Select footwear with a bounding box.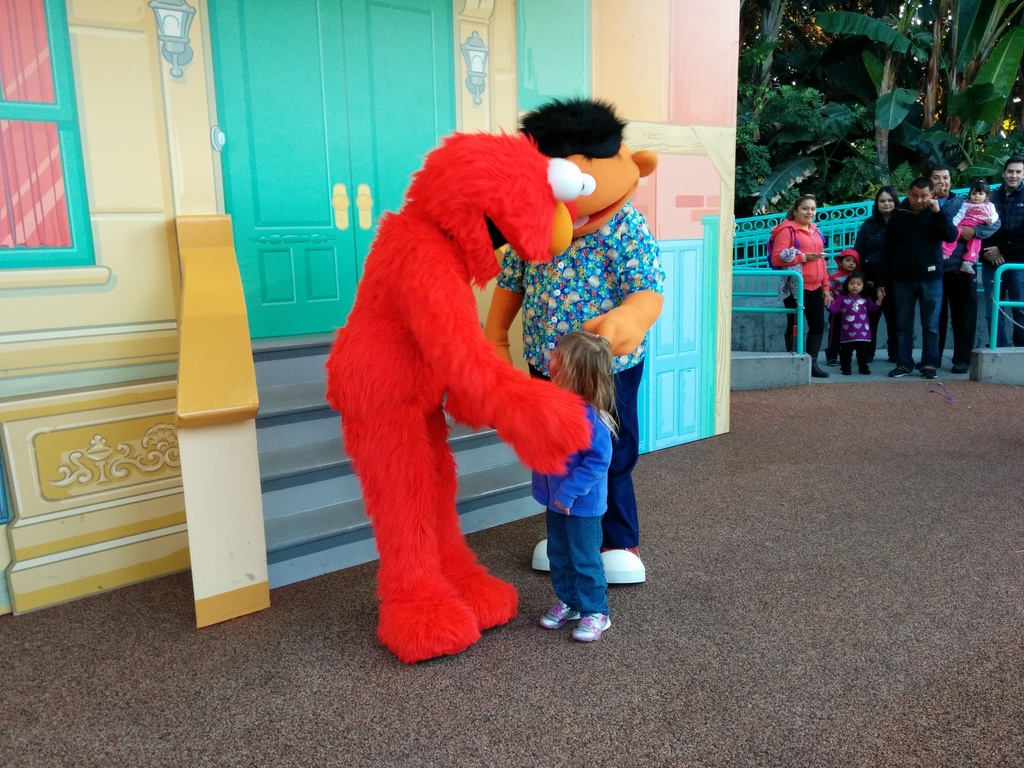
[x1=828, y1=347, x2=840, y2=369].
